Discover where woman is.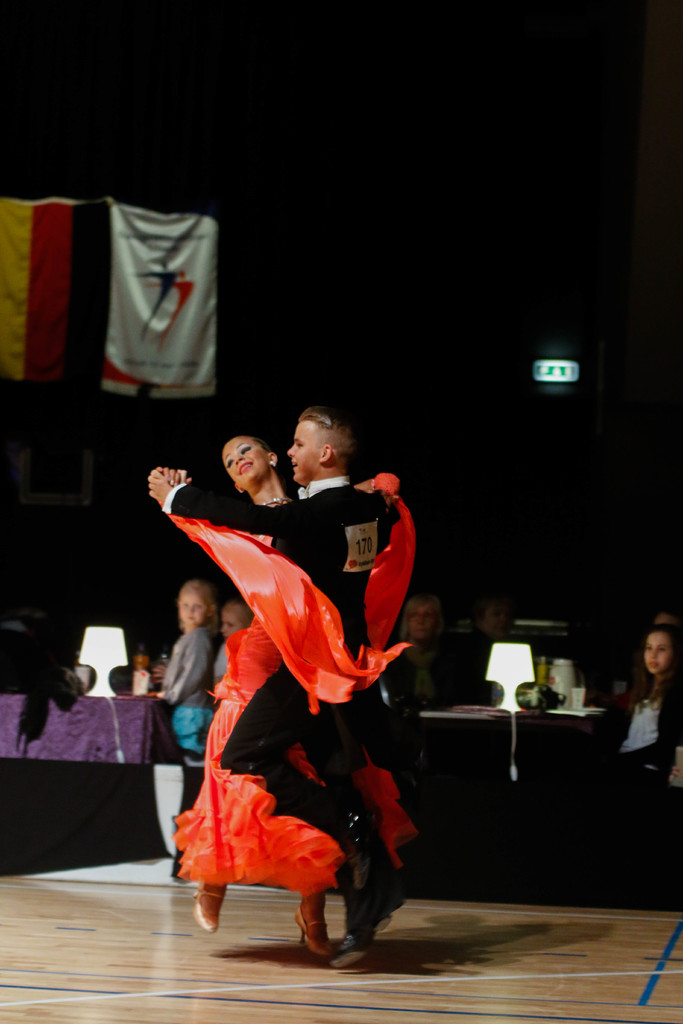
Discovered at [156,429,419,952].
